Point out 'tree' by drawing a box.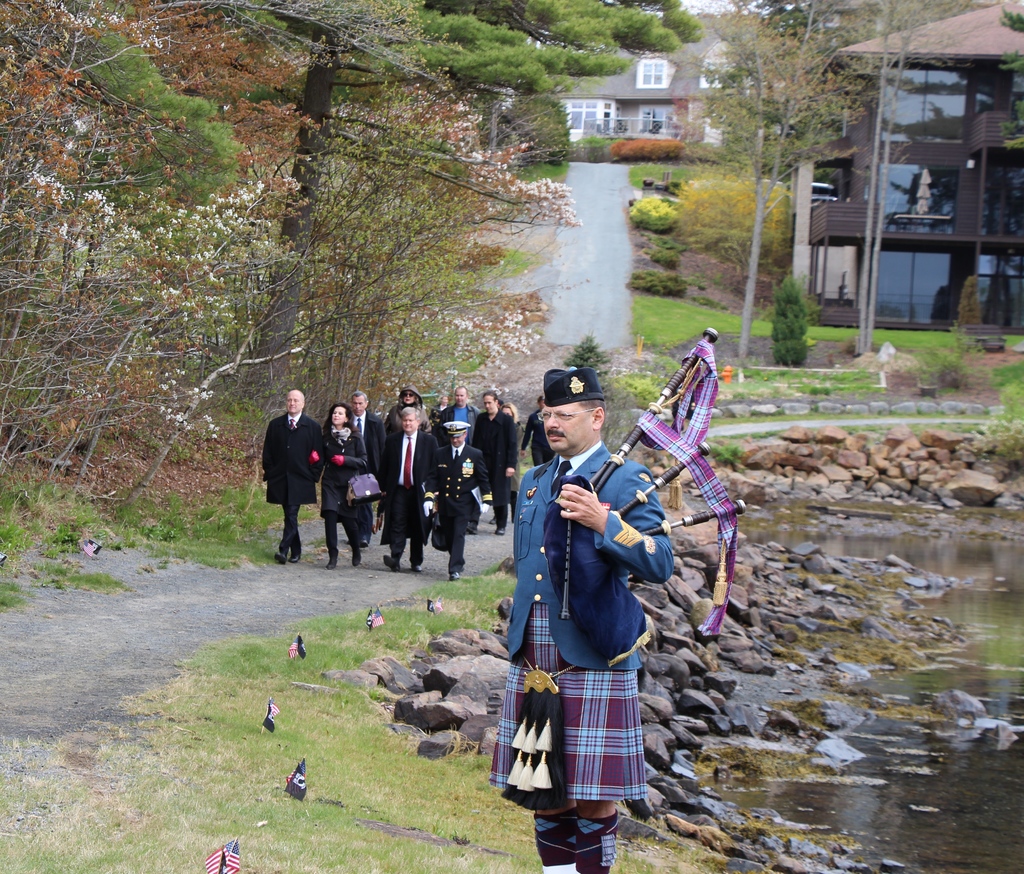
rect(391, 0, 710, 229).
